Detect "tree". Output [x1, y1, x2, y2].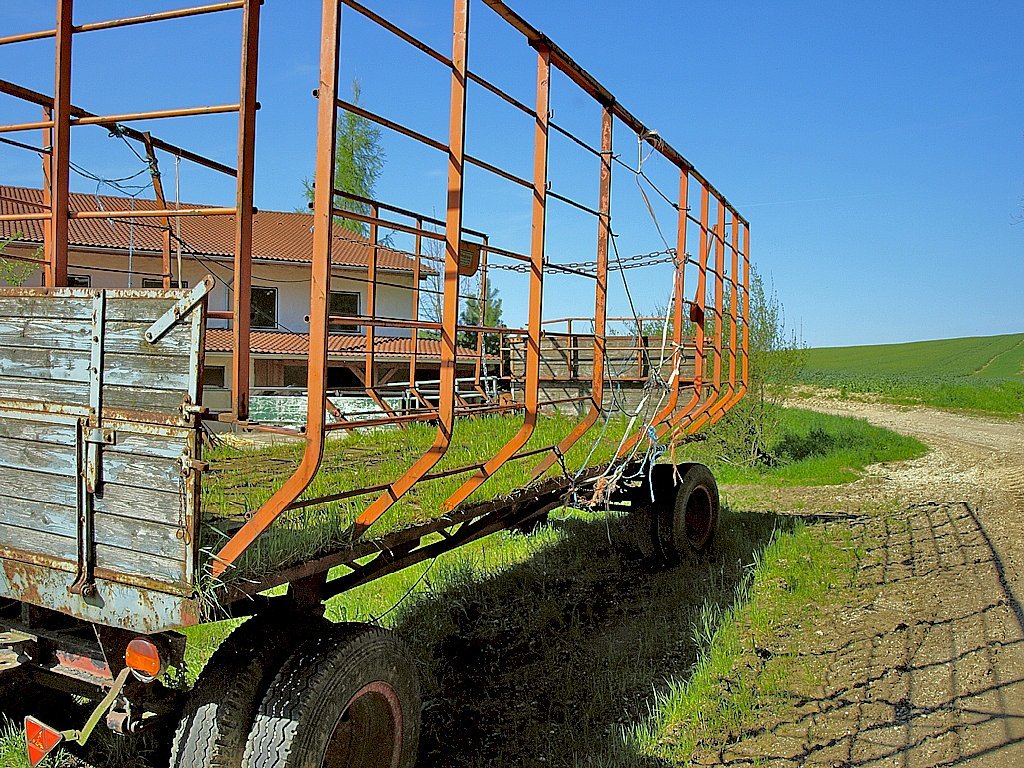
[608, 261, 813, 455].
